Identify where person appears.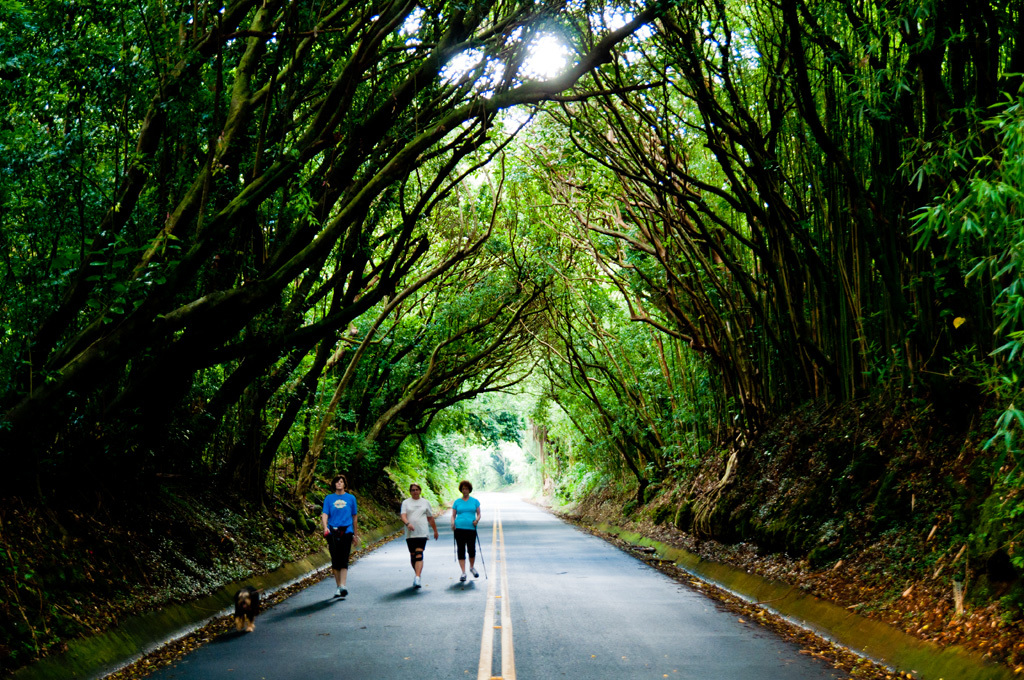
Appears at 401/482/441/592.
